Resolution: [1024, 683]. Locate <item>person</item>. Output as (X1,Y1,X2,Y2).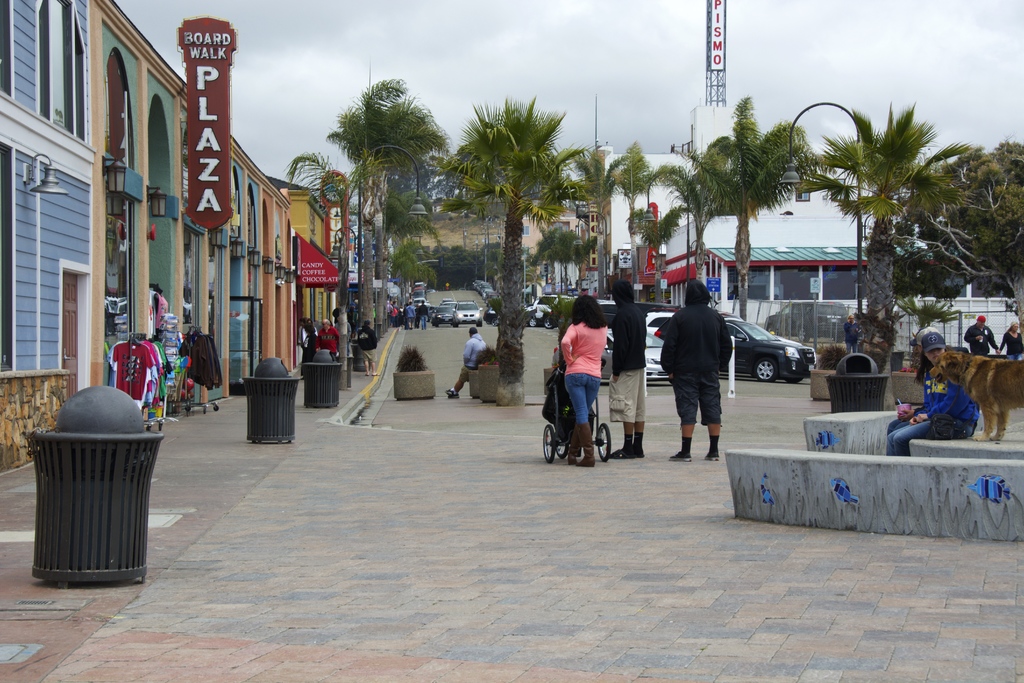
(842,310,857,358).
